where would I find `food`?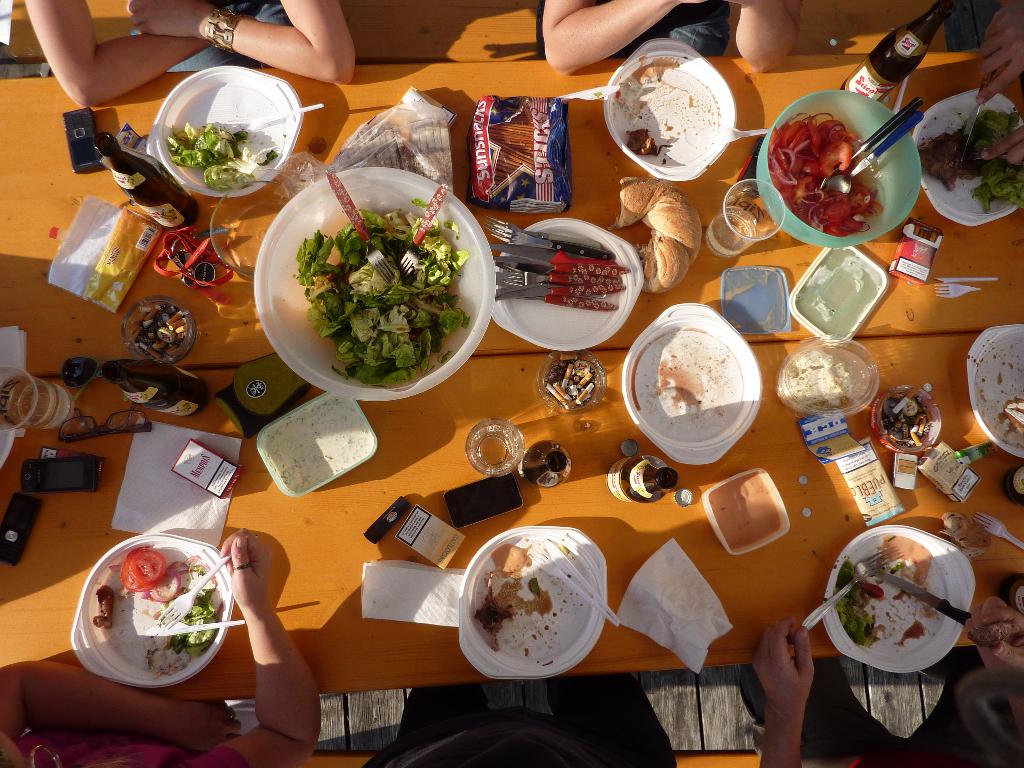
At x1=489 y1=98 x2=535 y2=188.
